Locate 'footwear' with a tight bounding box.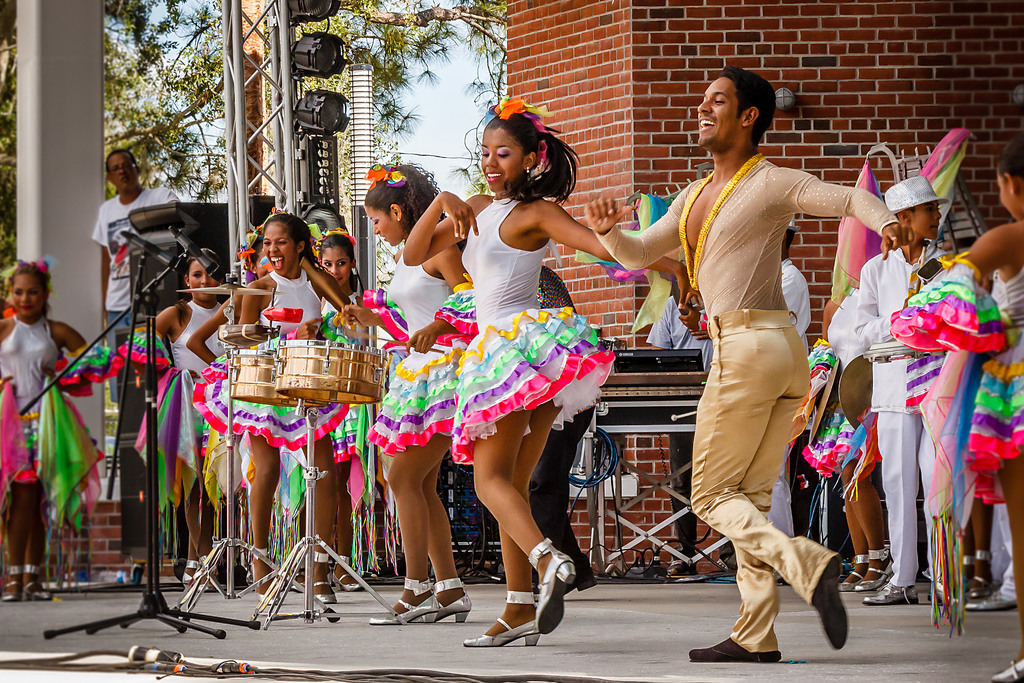
184, 556, 207, 593.
